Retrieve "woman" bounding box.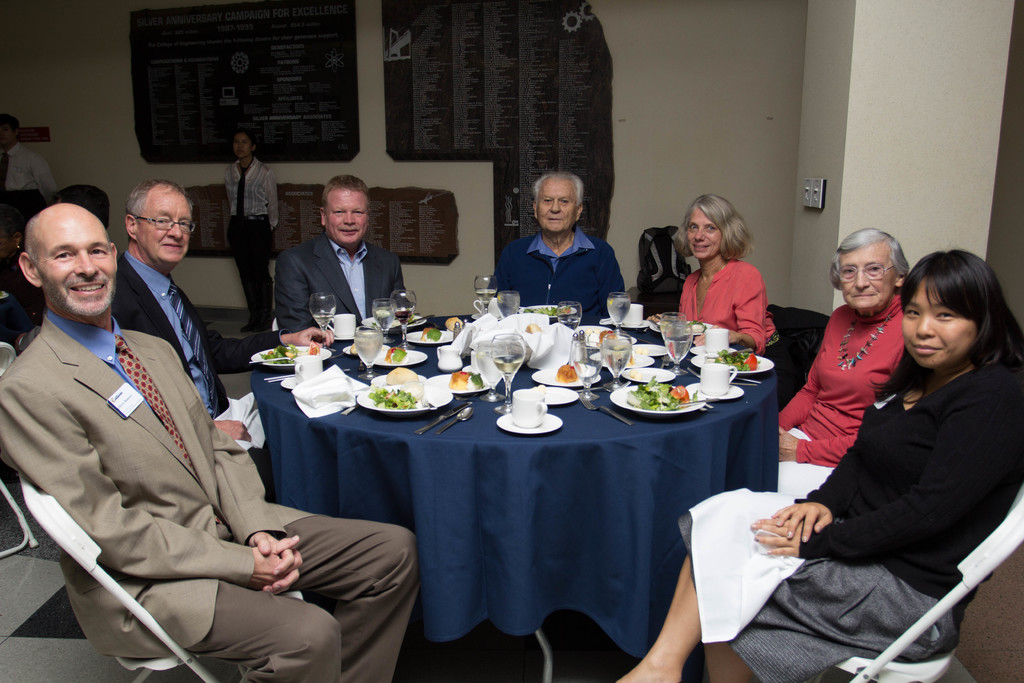
Bounding box: BBox(675, 199, 794, 350).
